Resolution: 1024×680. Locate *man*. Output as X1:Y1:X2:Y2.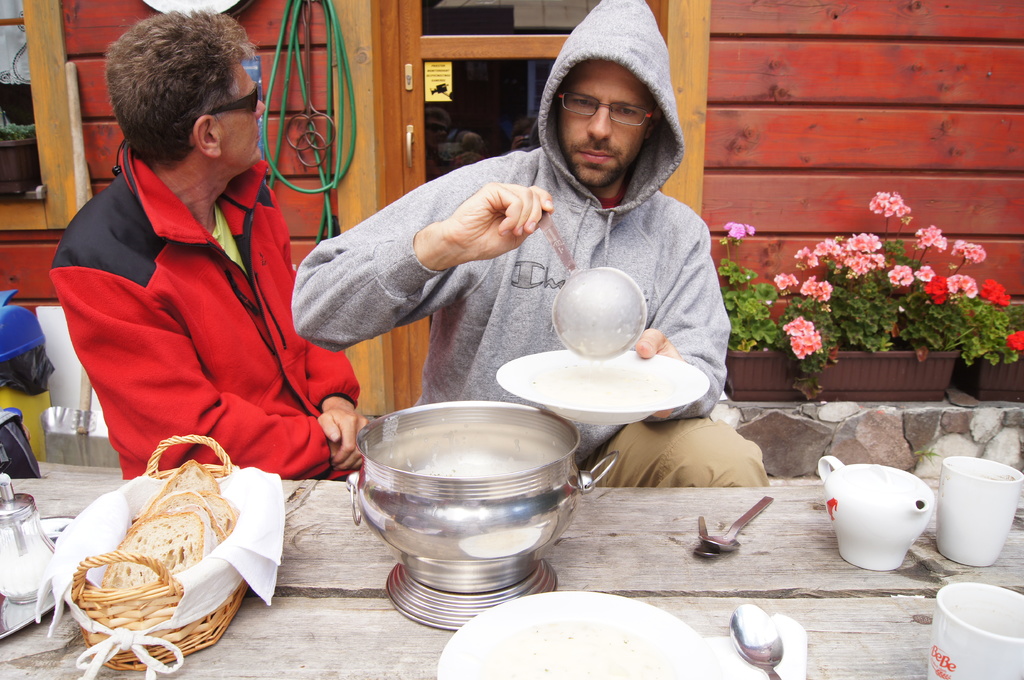
291:0:771:494.
